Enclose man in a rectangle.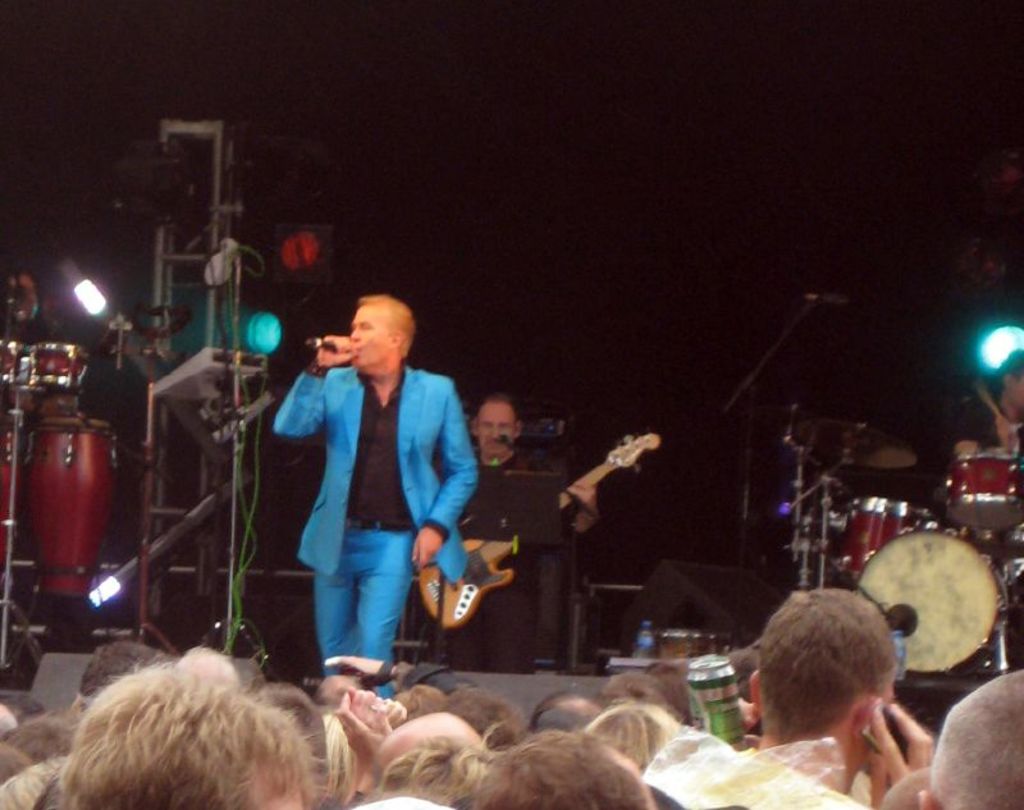
region(64, 663, 320, 809).
